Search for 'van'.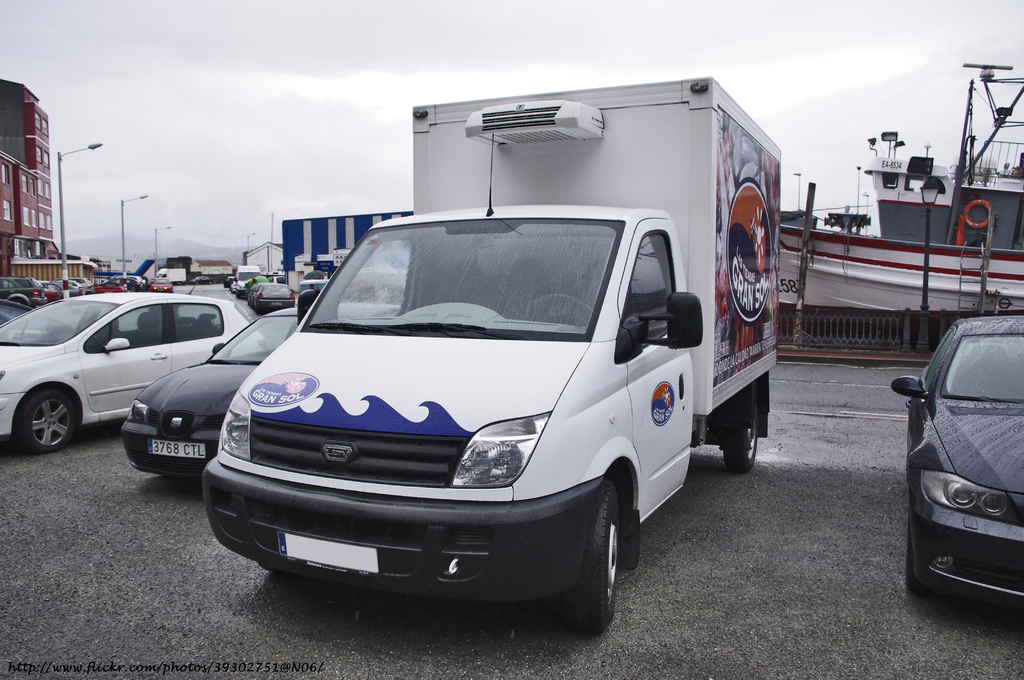
Found at [x1=198, y1=74, x2=781, y2=638].
